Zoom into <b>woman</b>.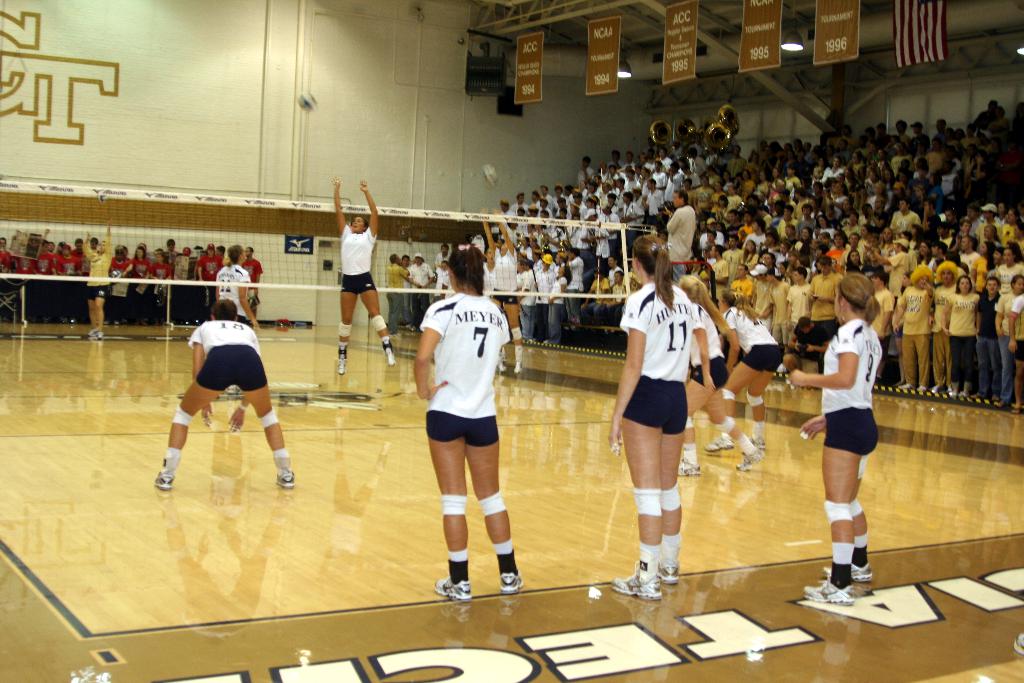
Zoom target: 964, 148, 984, 202.
